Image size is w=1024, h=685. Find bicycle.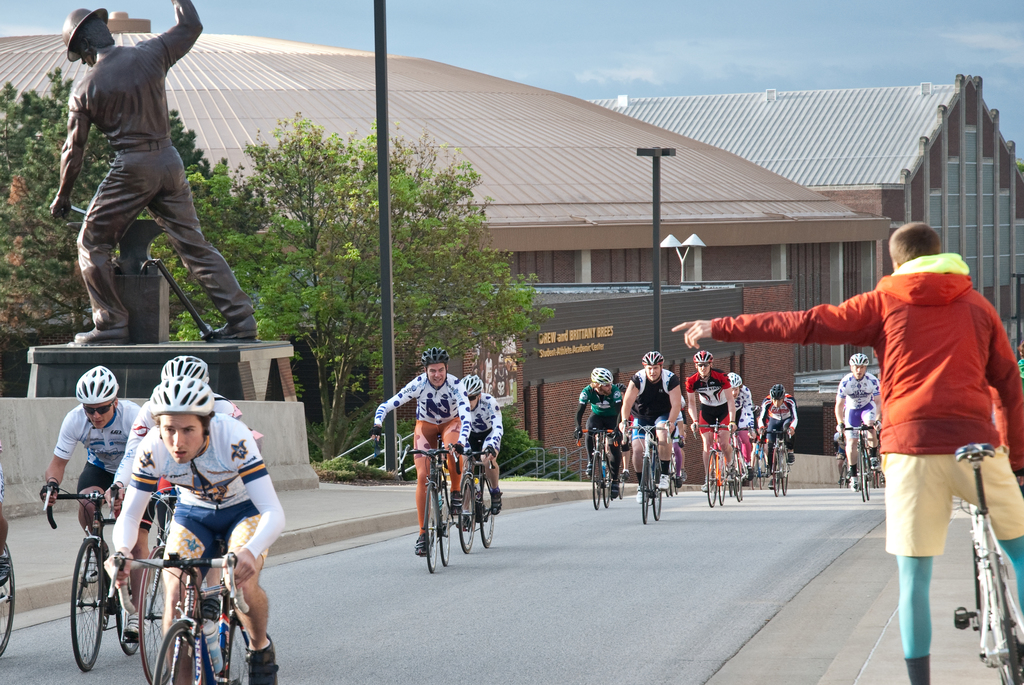
(842,422,878,499).
